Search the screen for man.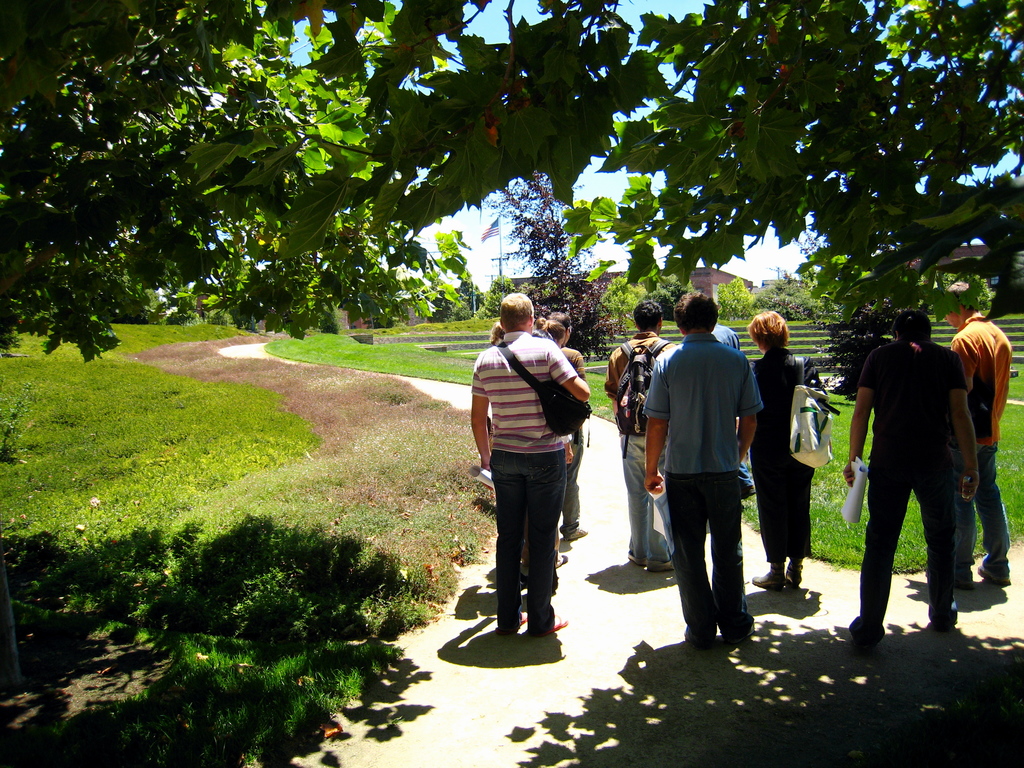
Found at select_region(605, 296, 675, 574).
